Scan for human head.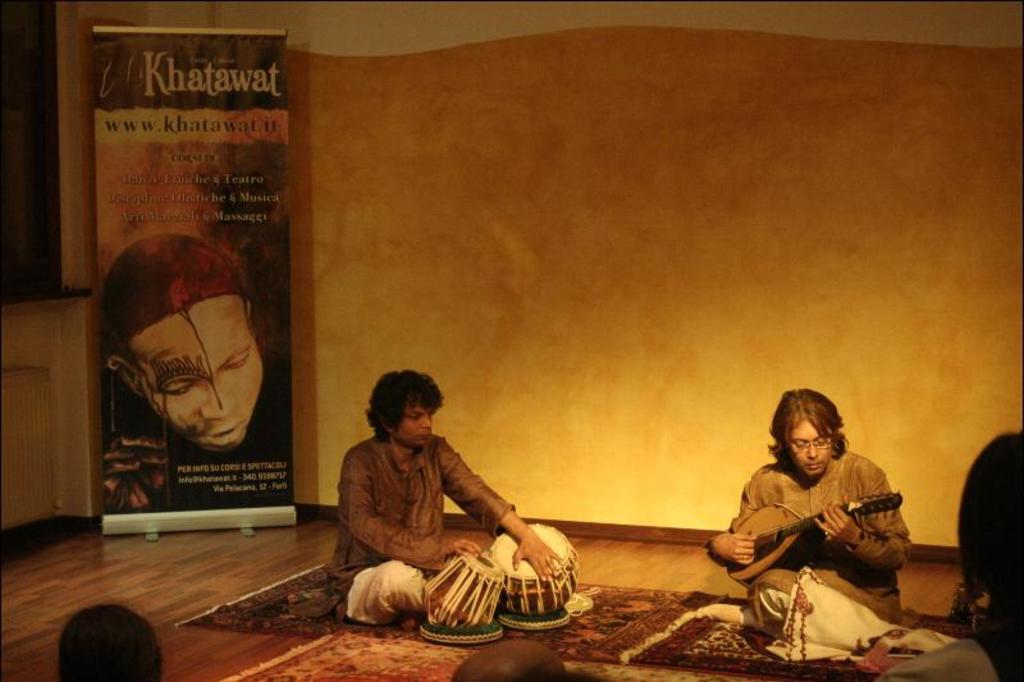
Scan result: 762/386/847/481.
